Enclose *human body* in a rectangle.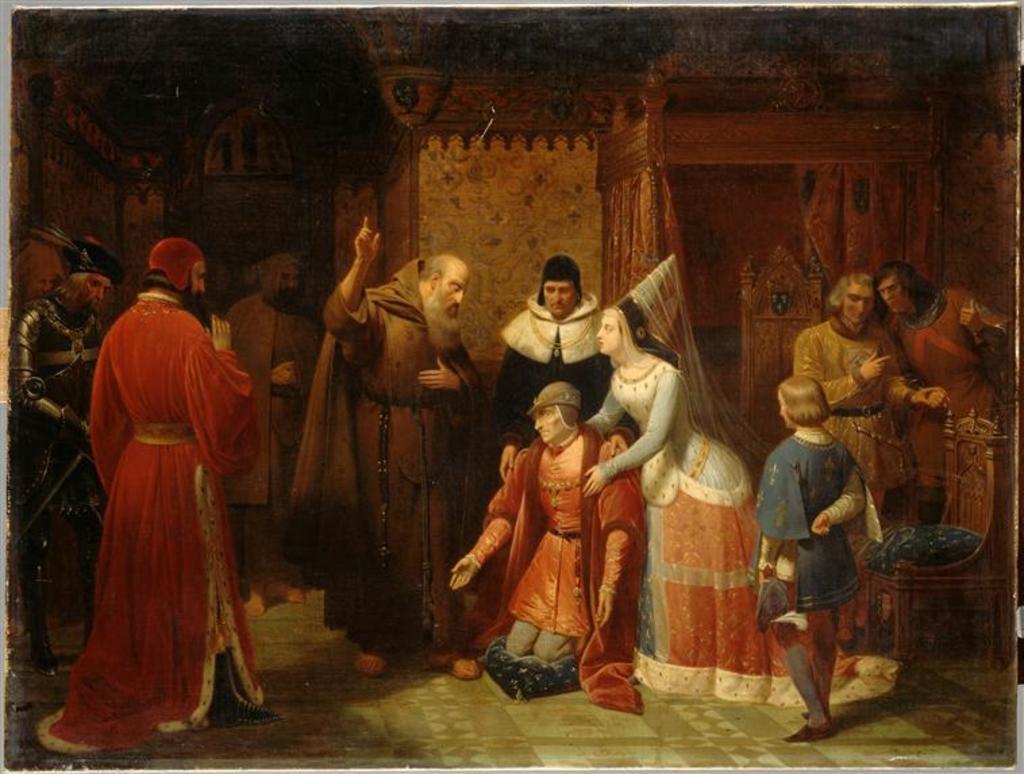
[left=490, top=285, right=615, bottom=478].
